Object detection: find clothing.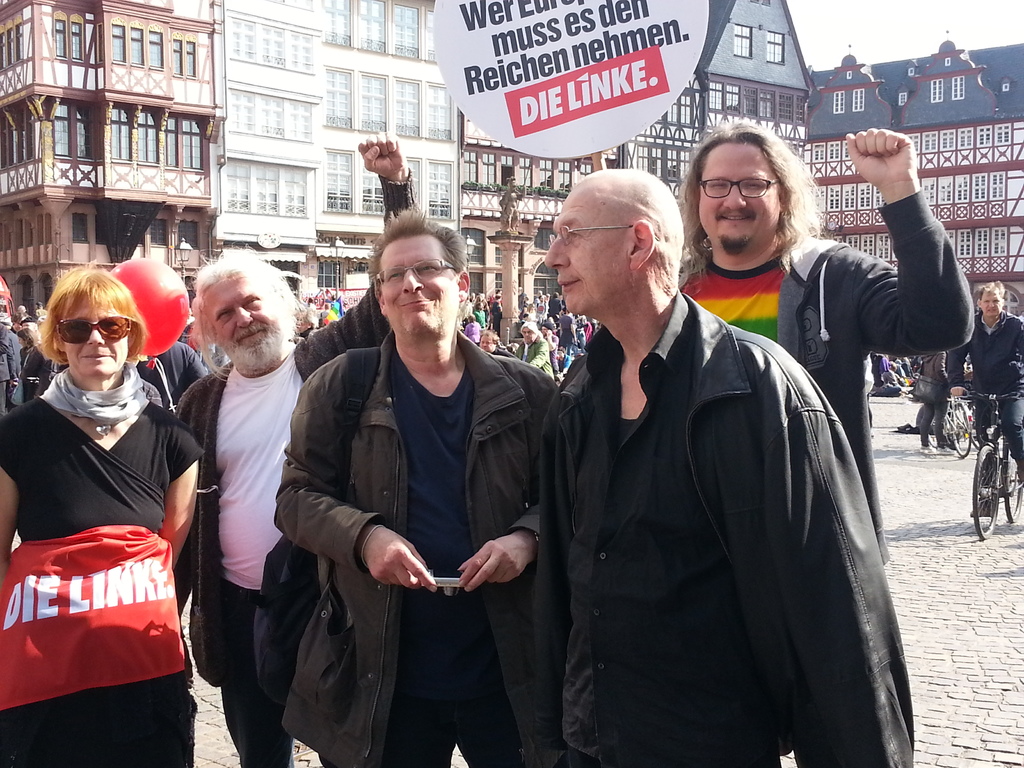
pyautogui.locateOnScreen(500, 342, 519, 360).
